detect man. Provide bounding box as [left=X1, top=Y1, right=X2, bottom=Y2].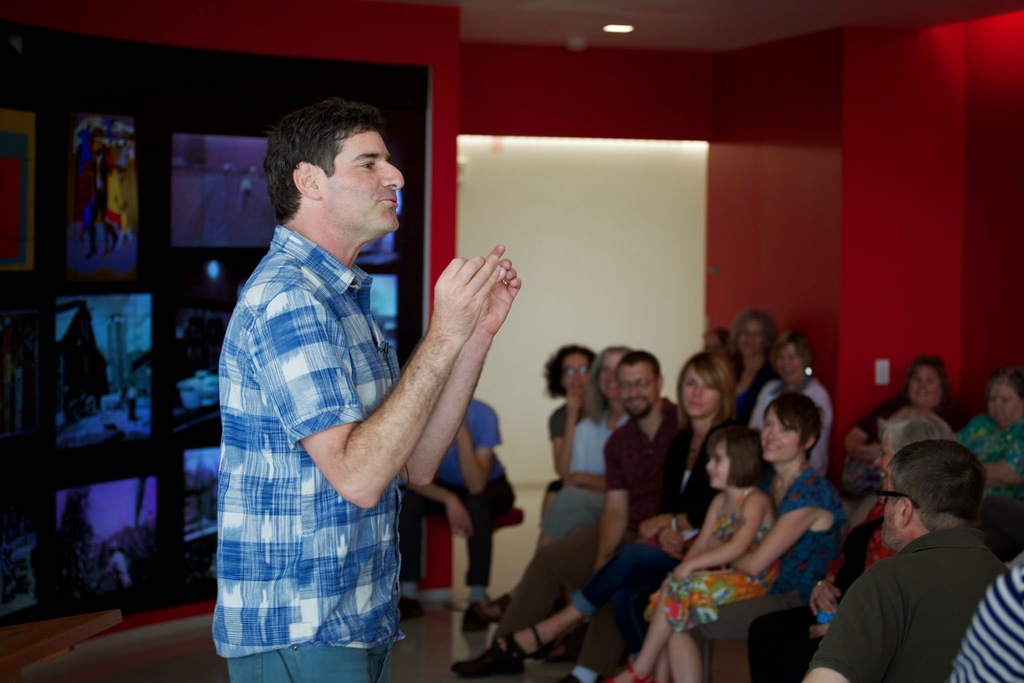
[left=479, top=354, right=688, bottom=680].
